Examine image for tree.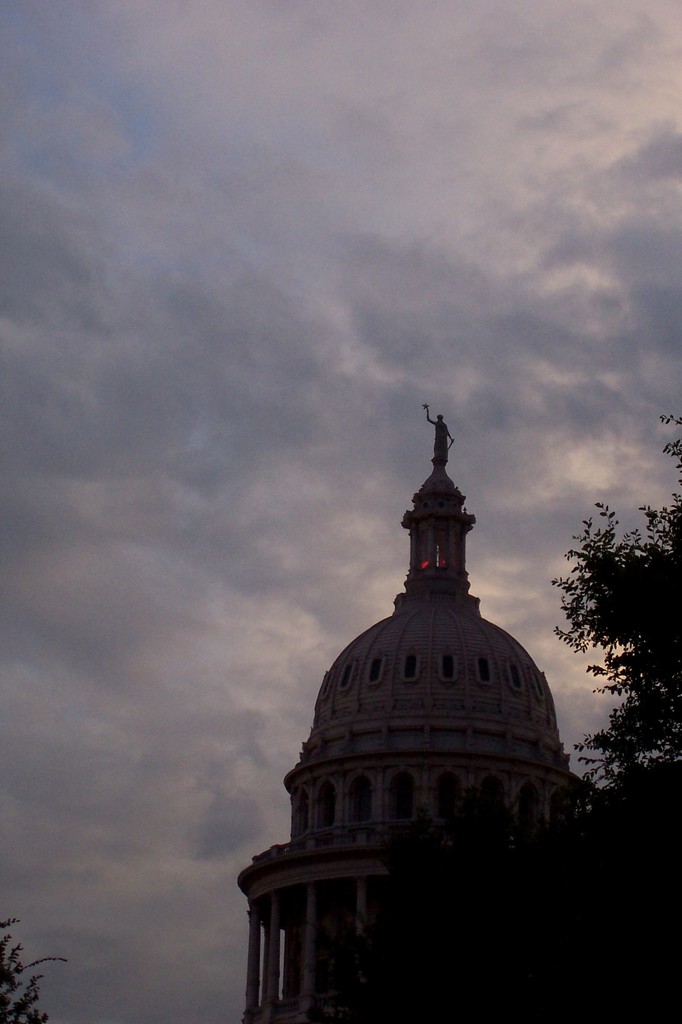
Examination result: [539, 439, 660, 861].
